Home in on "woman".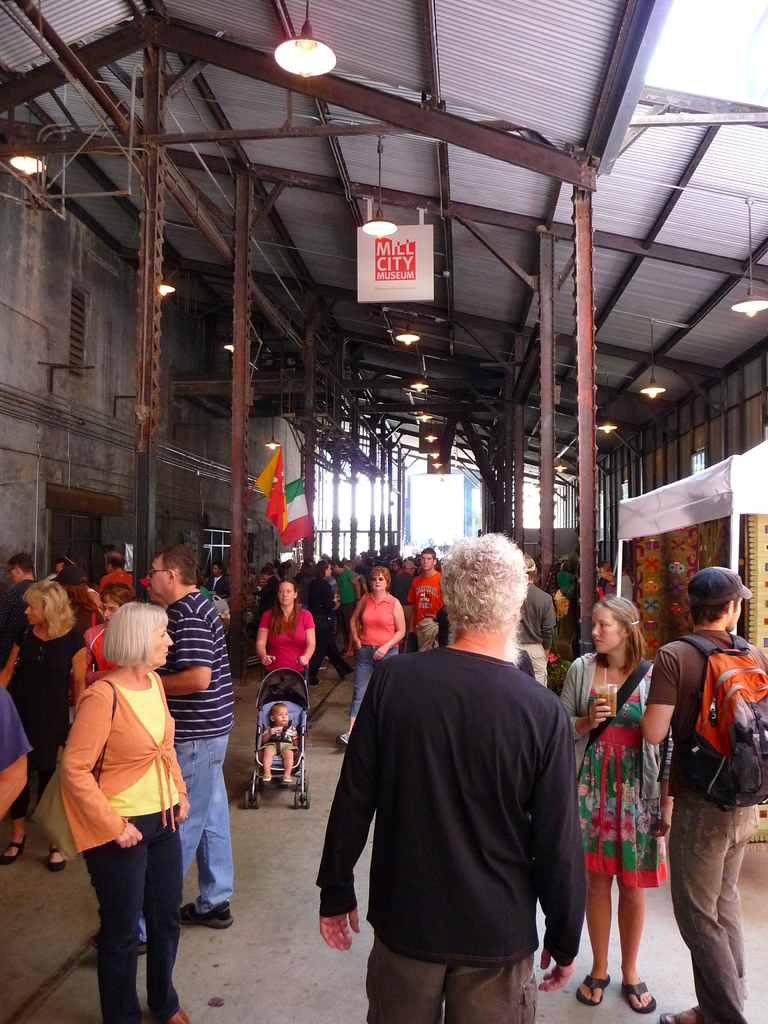
Homed in at x1=258 y1=566 x2=279 y2=616.
